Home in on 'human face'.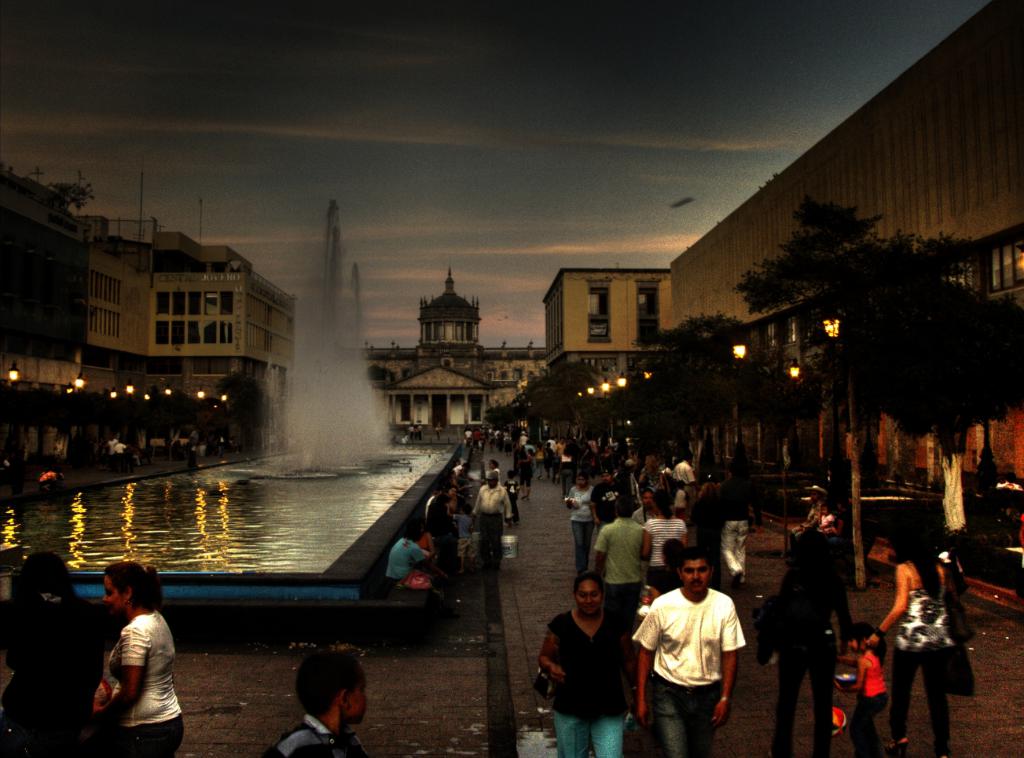
Homed in at Rect(677, 551, 714, 603).
